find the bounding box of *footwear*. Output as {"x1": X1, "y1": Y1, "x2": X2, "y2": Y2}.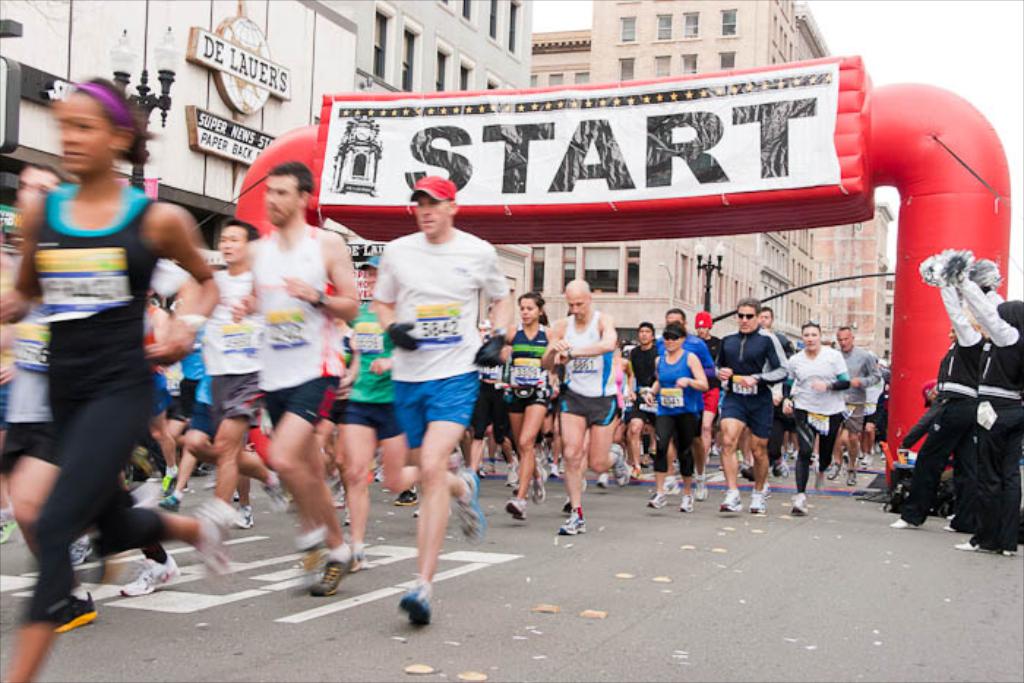
{"x1": 955, "y1": 541, "x2": 977, "y2": 548}.
